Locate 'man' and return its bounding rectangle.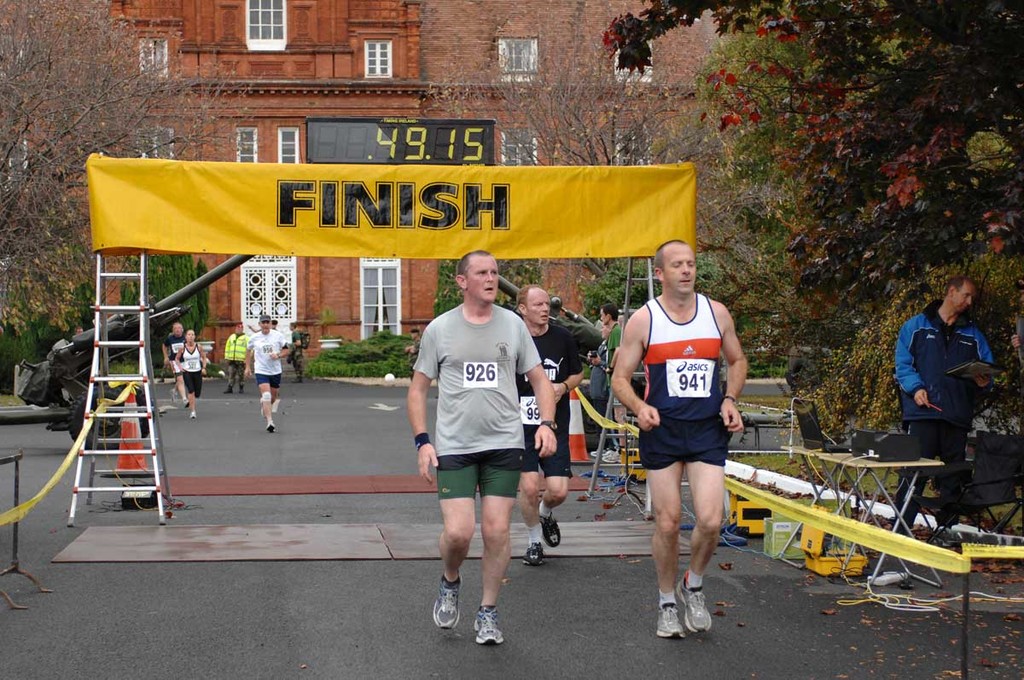
244/309/292/426.
